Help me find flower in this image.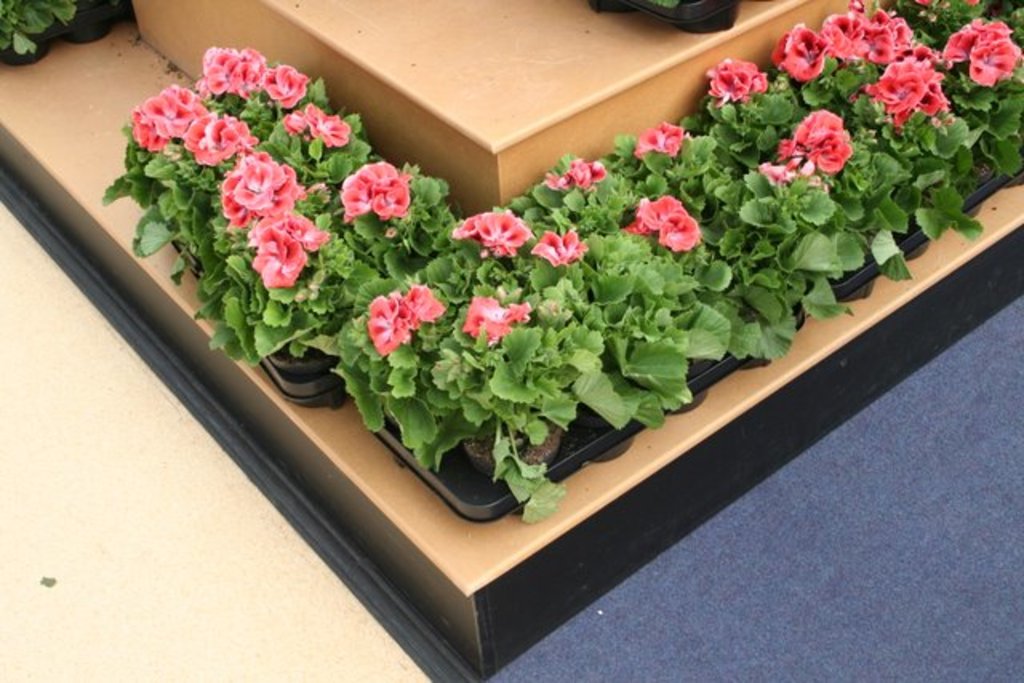
Found it: <region>459, 293, 530, 342</region>.
